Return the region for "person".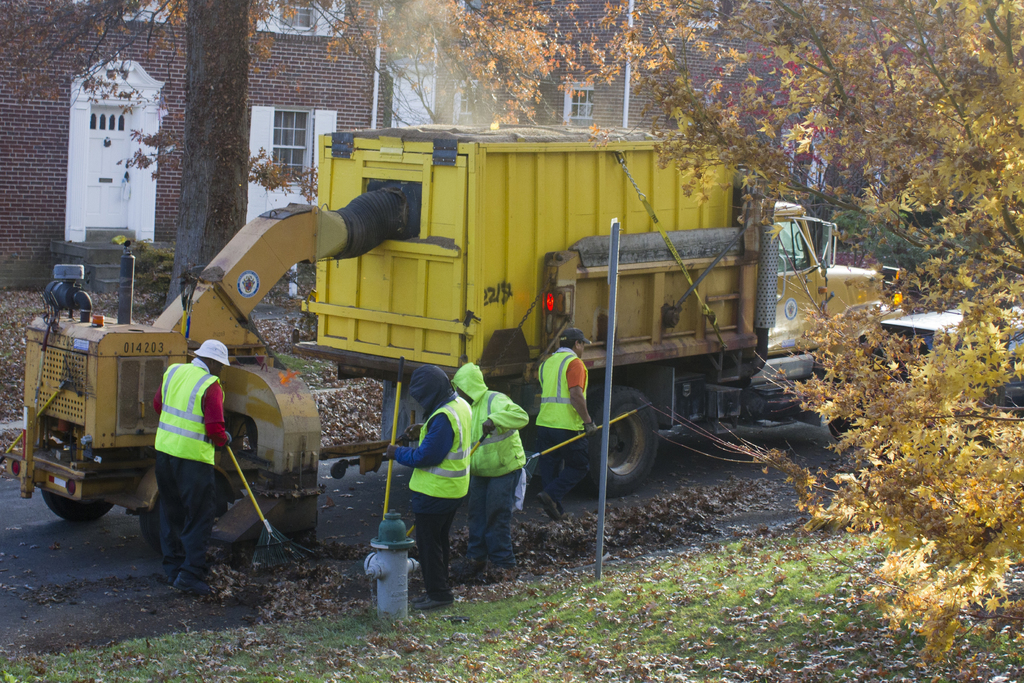
box=[390, 366, 474, 607].
